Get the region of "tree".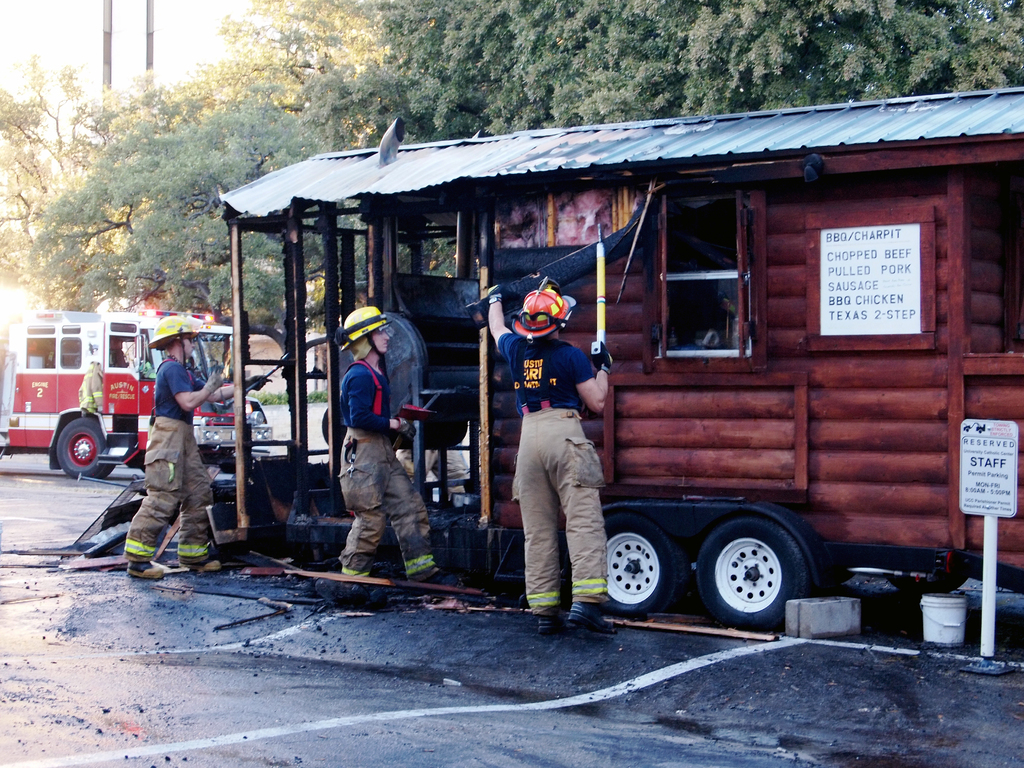
BBox(218, 0, 1023, 137).
